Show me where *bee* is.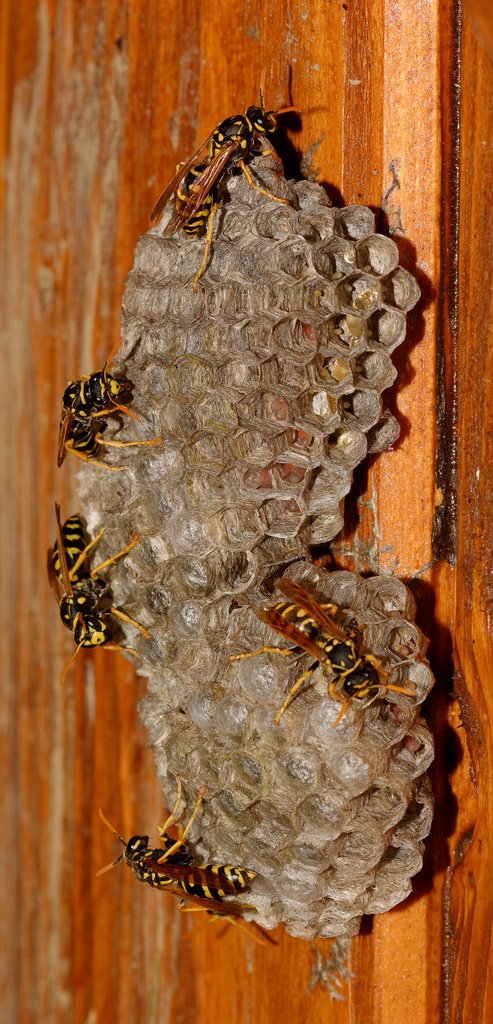
*bee* is at box(24, 477, 159, 664).
